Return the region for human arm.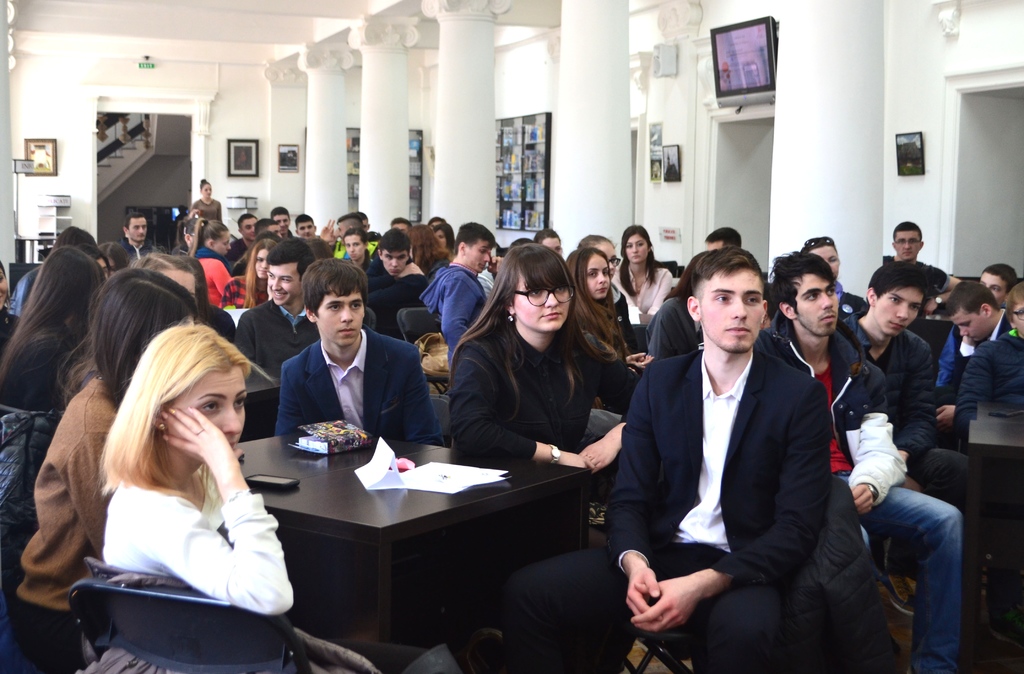
box=[854, 298, 871, 313].
